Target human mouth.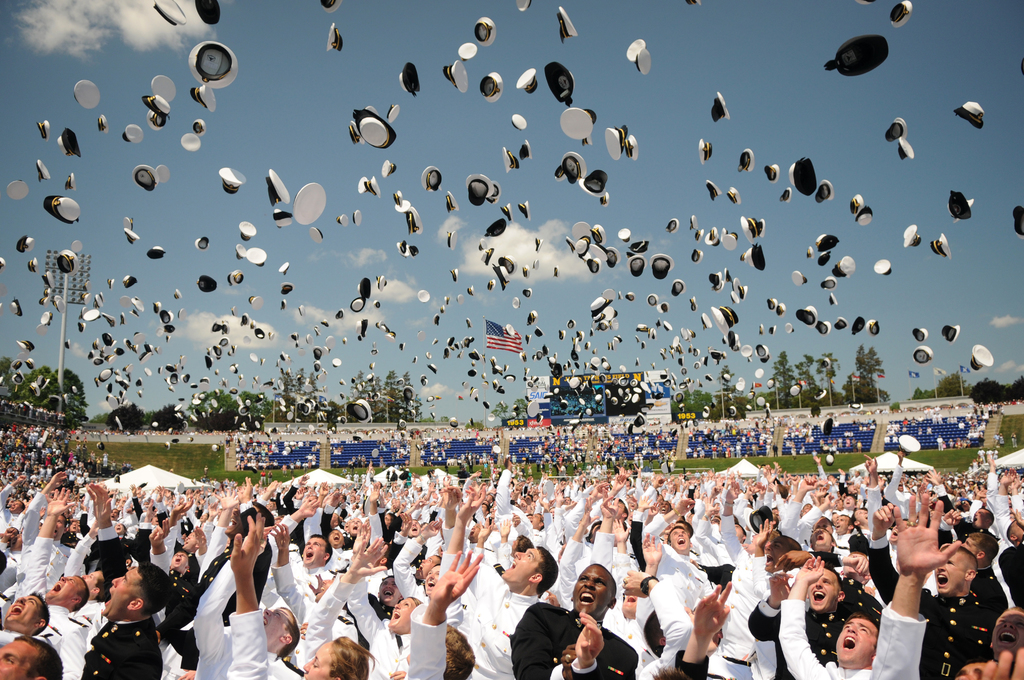
Target region: [x1=842, y1=636, x2=854, y2=650].
